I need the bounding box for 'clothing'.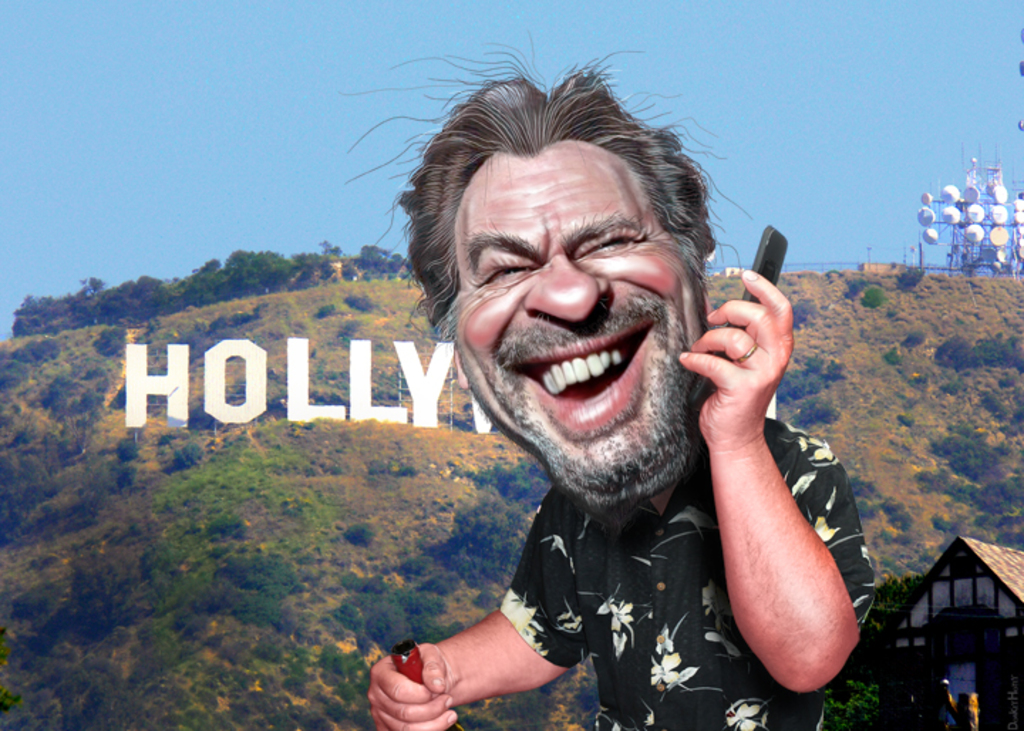
Here it is: 395/360/828/707.
